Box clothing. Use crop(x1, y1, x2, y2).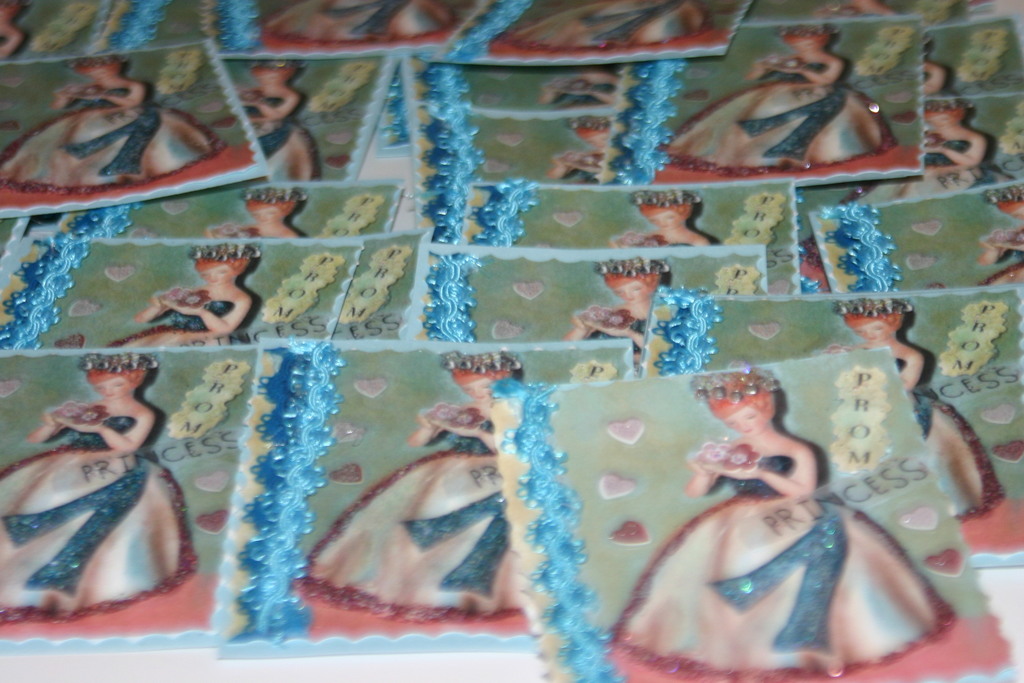
crop(110, 291, 246, 353).
